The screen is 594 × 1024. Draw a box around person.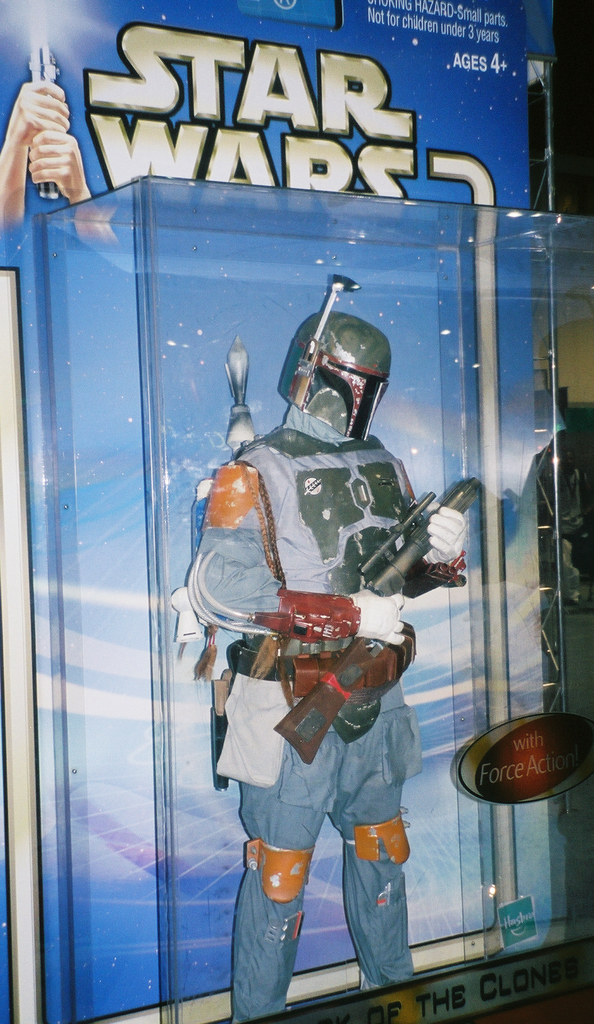
(left=0, top=81, right=95, bottom=224).
